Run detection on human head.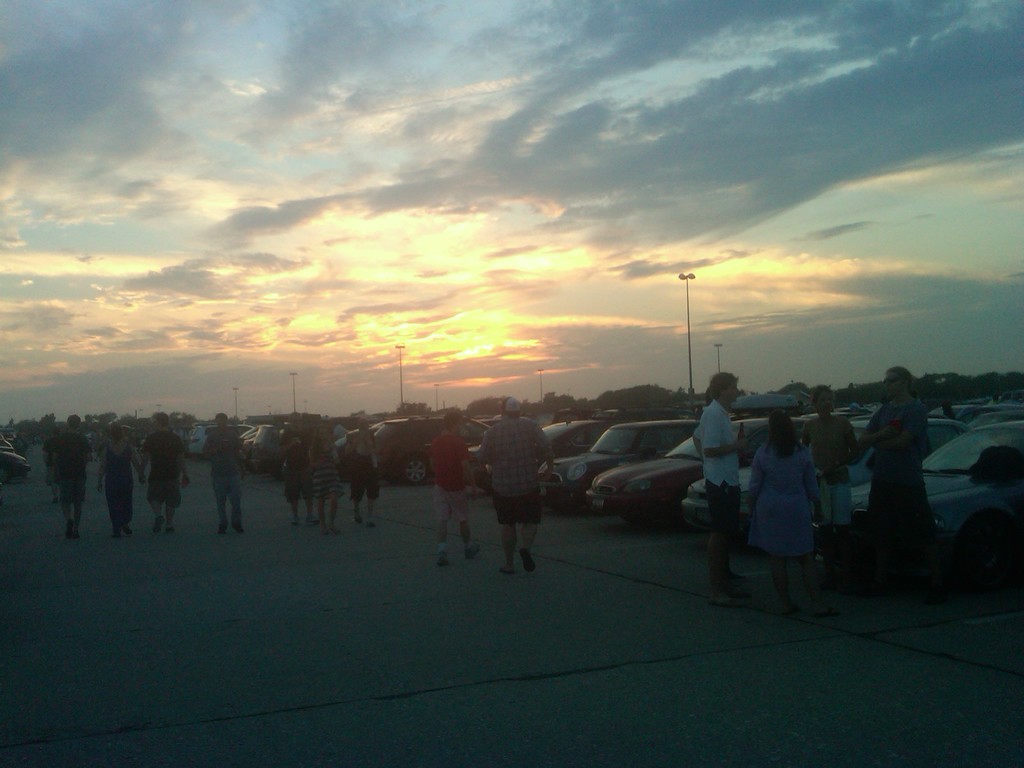
Result: Rect(213, 413, 227, 429).
